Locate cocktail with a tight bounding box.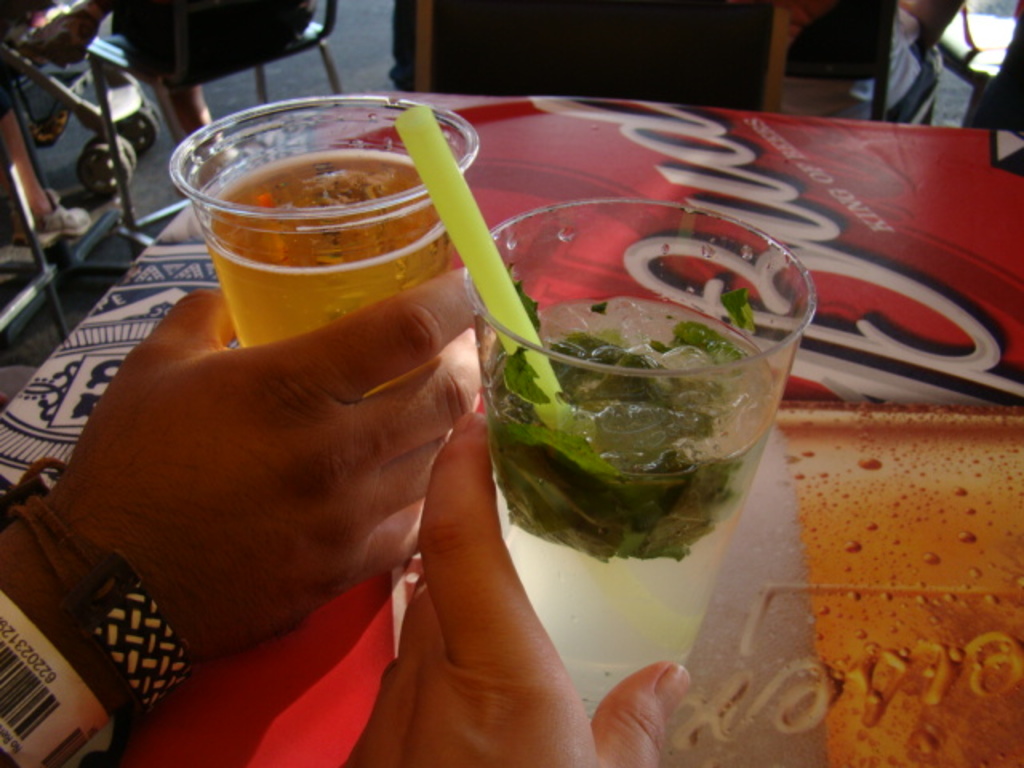
<bbox>462, 198, 829, 750</bbox>.
